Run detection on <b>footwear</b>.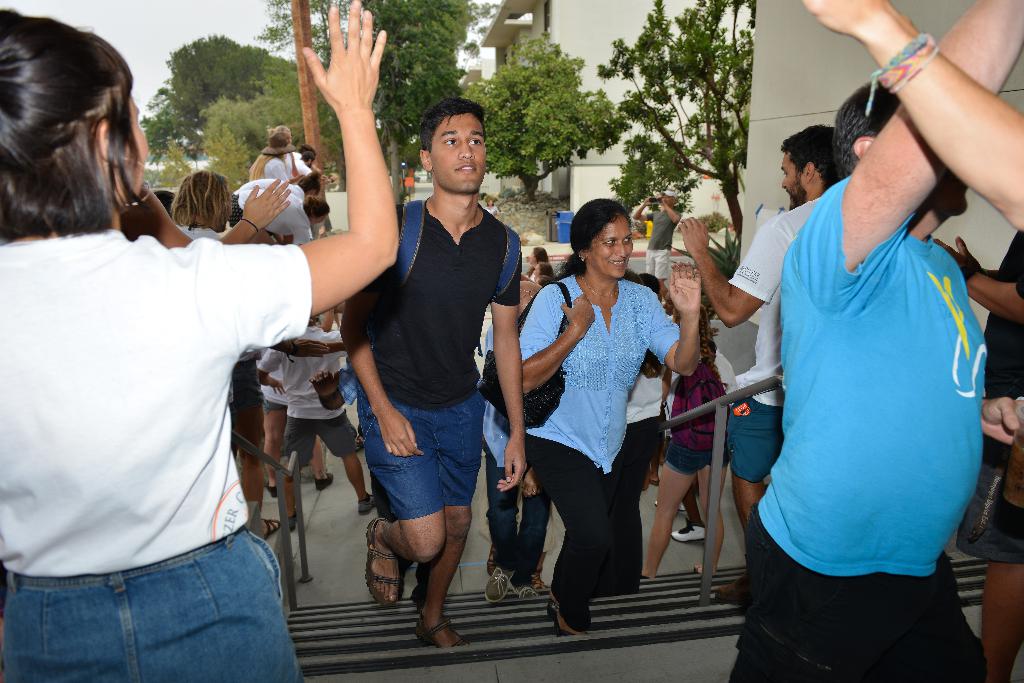
Result: rect(483, 566, 519, 600).
